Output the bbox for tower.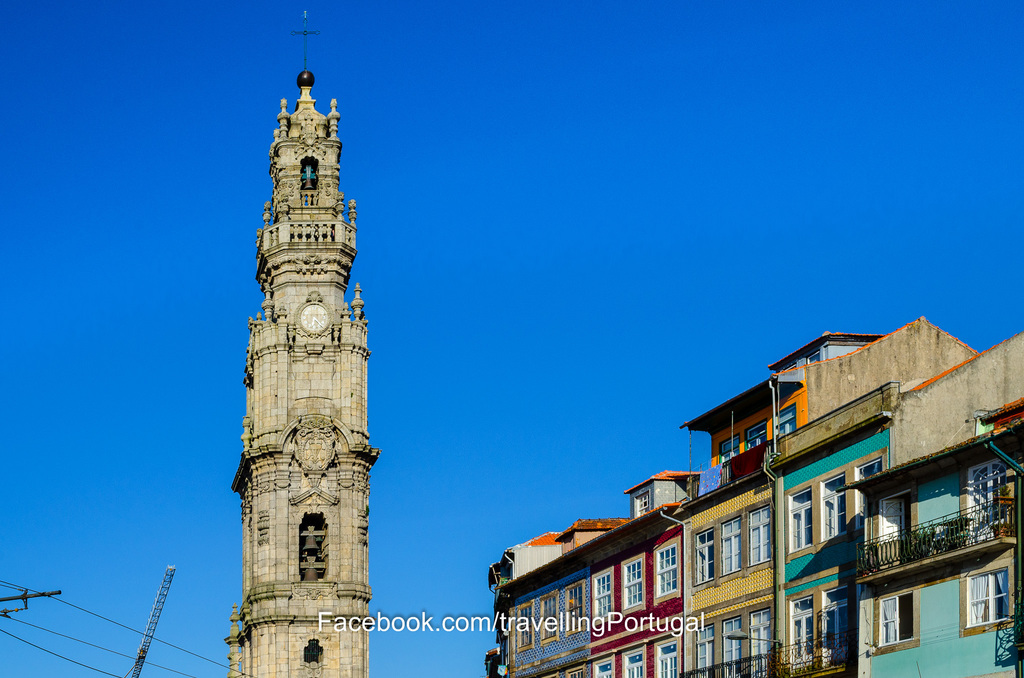
x1=497 y1=326 x2=1018 y2=677.
